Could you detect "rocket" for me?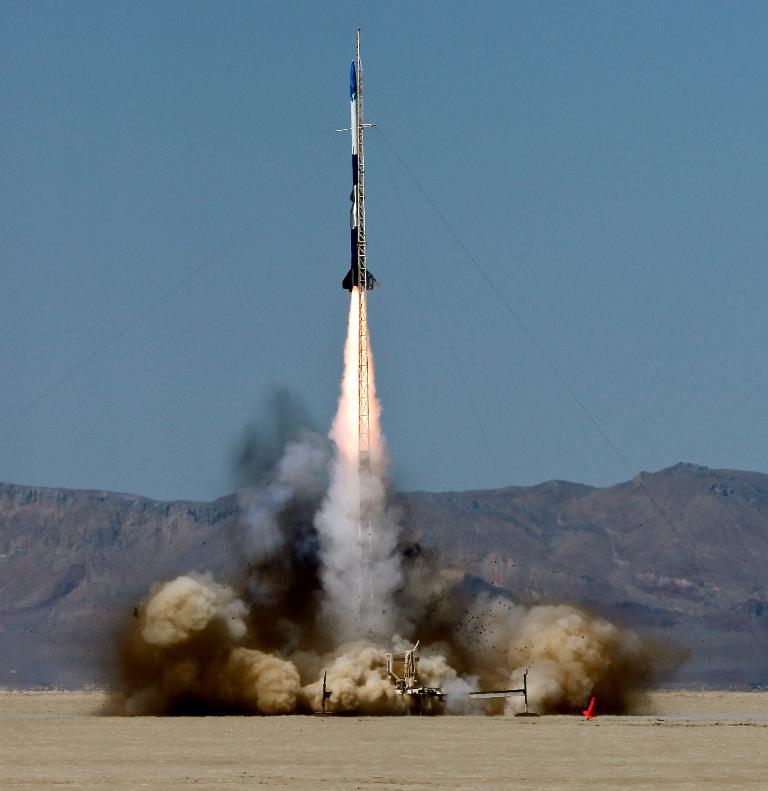
Detection result: bbox(342, 57, 381, 289).
